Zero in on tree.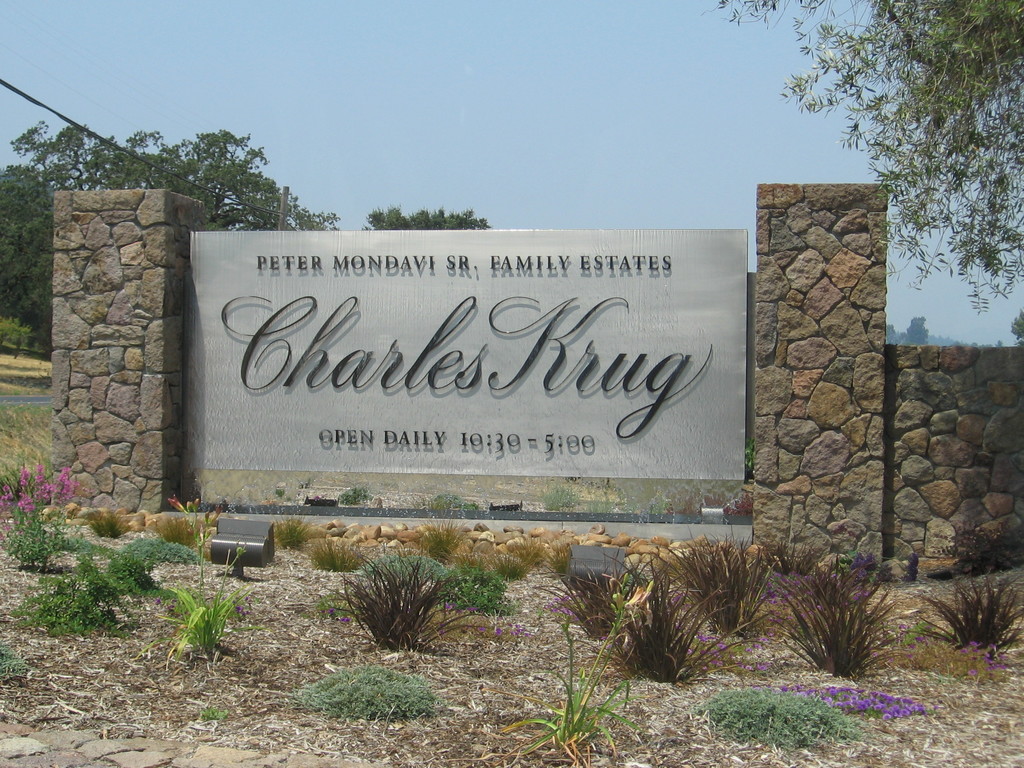
Zeroed in: 706,0,1023,312.
